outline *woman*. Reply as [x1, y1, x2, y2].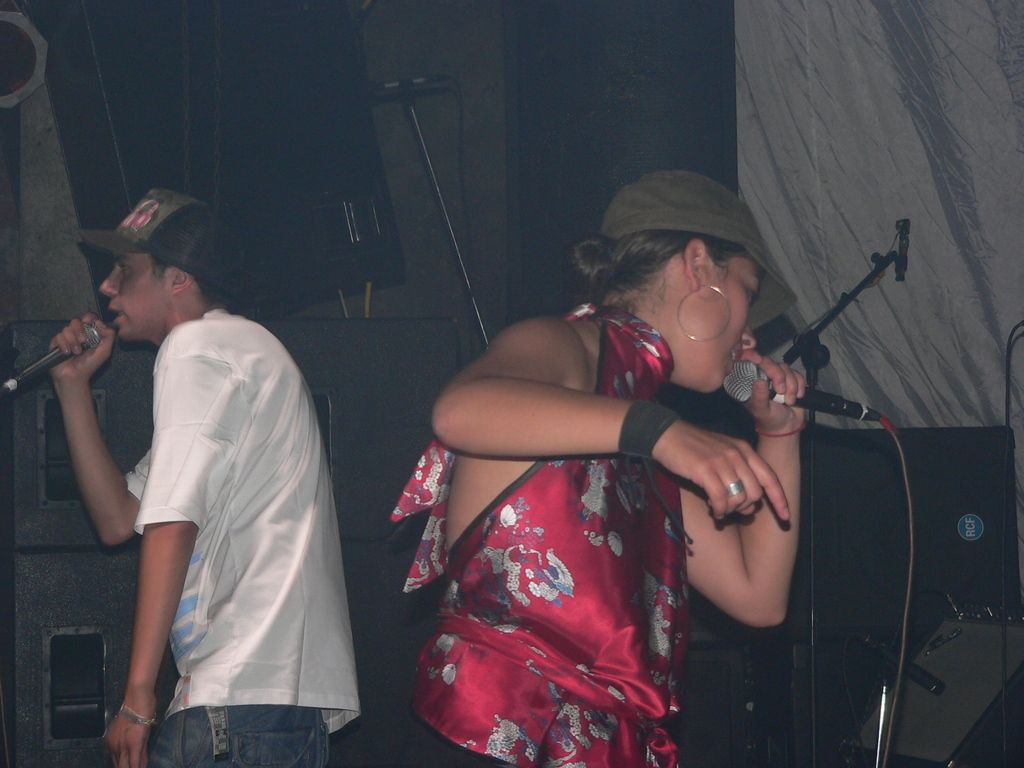
[404, 146, 838, 767].
